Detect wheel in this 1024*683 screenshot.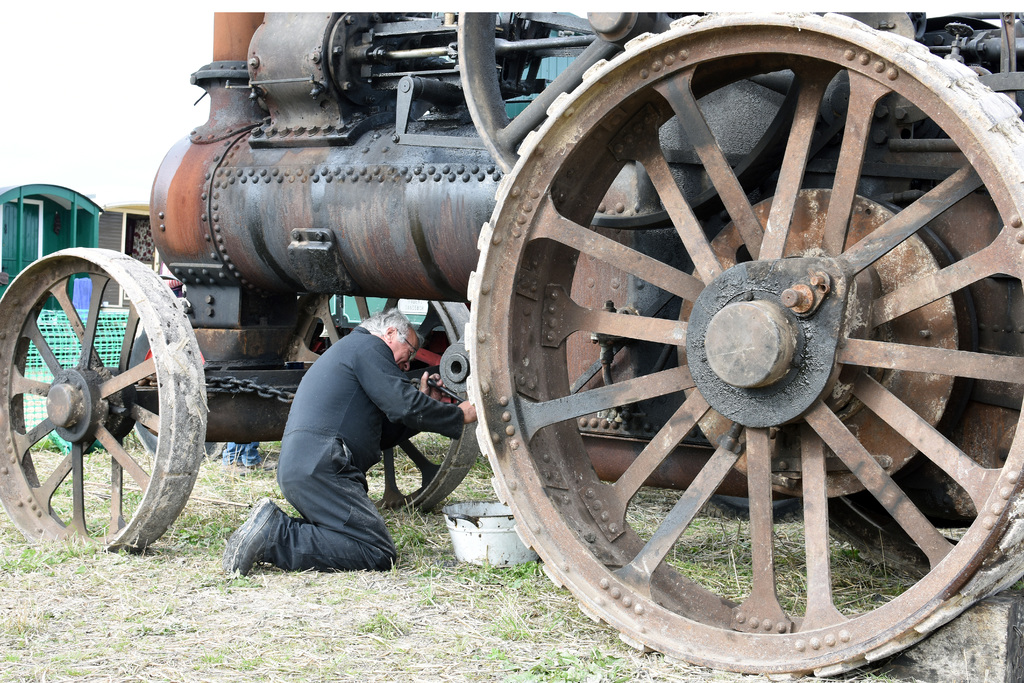
Detection: <region>0, 243, 215, 561</region>.
